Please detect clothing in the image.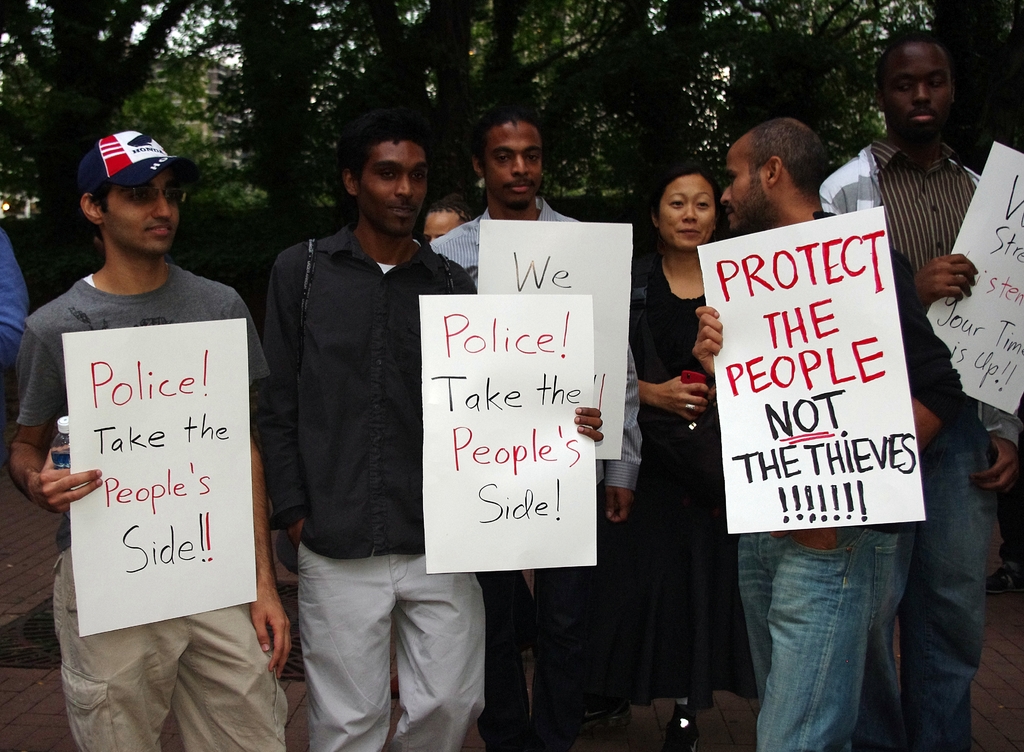
crop(429, 199, 636, 751).
